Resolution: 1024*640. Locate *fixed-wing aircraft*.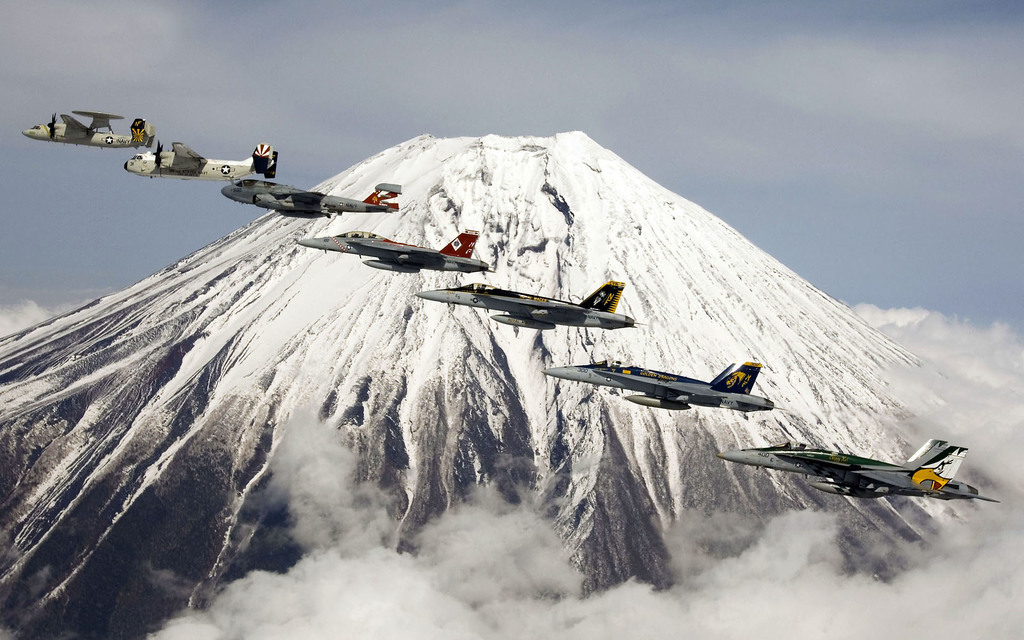
{"left": 414, "top": 282, "right": 641, "bottom": 330}.
